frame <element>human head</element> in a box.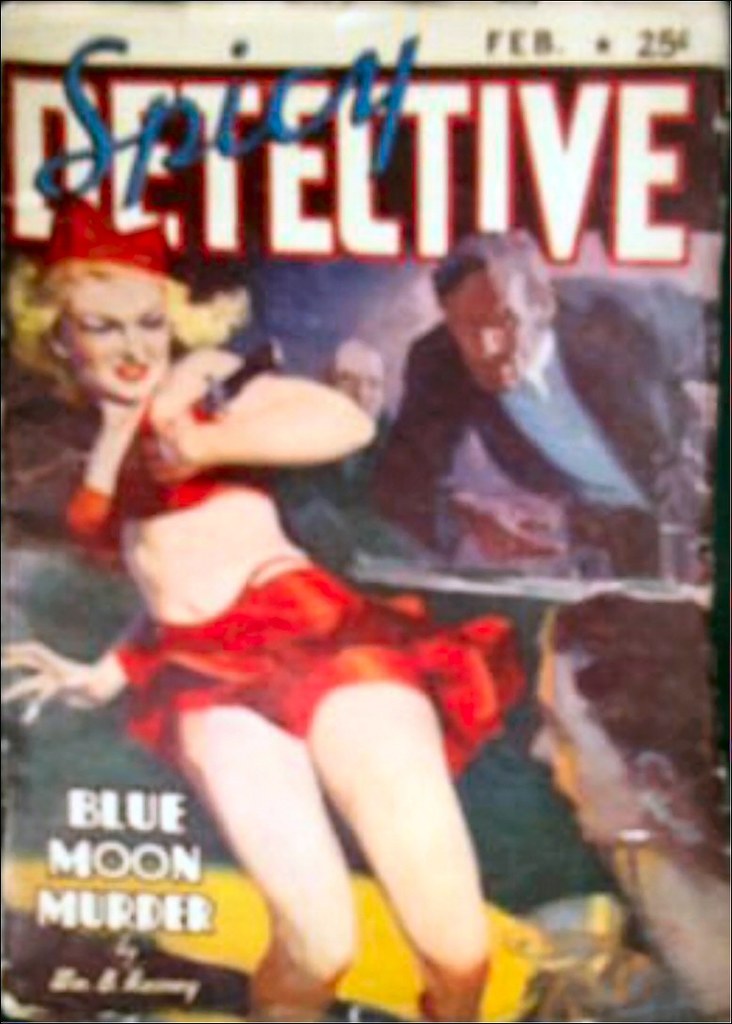
(left=523, top=596, right=707, bottom=851).
